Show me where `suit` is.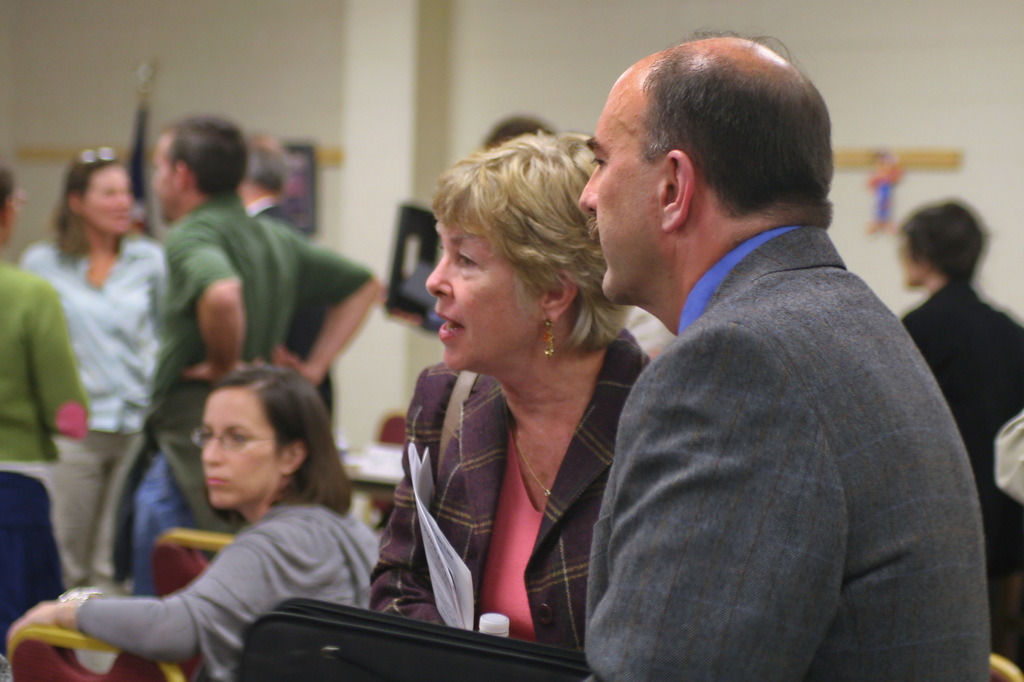
`suit` is at 575, 90, 968, 678.
